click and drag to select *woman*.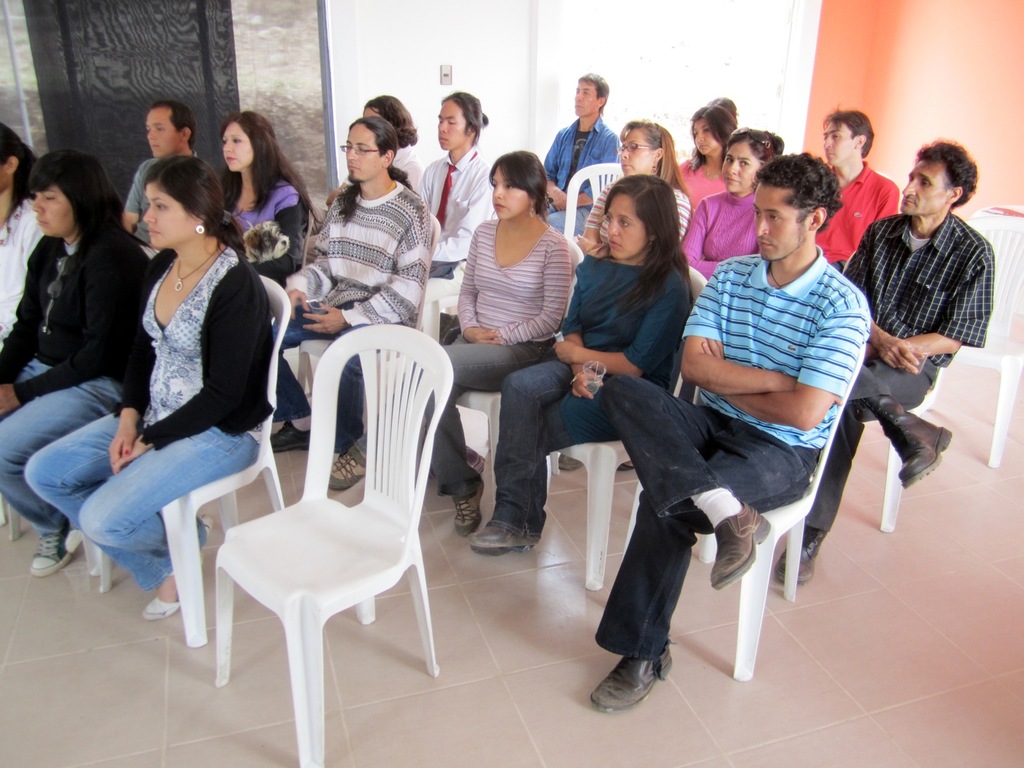
Selection: (left=578, top=111, right=691, bottom=259).
